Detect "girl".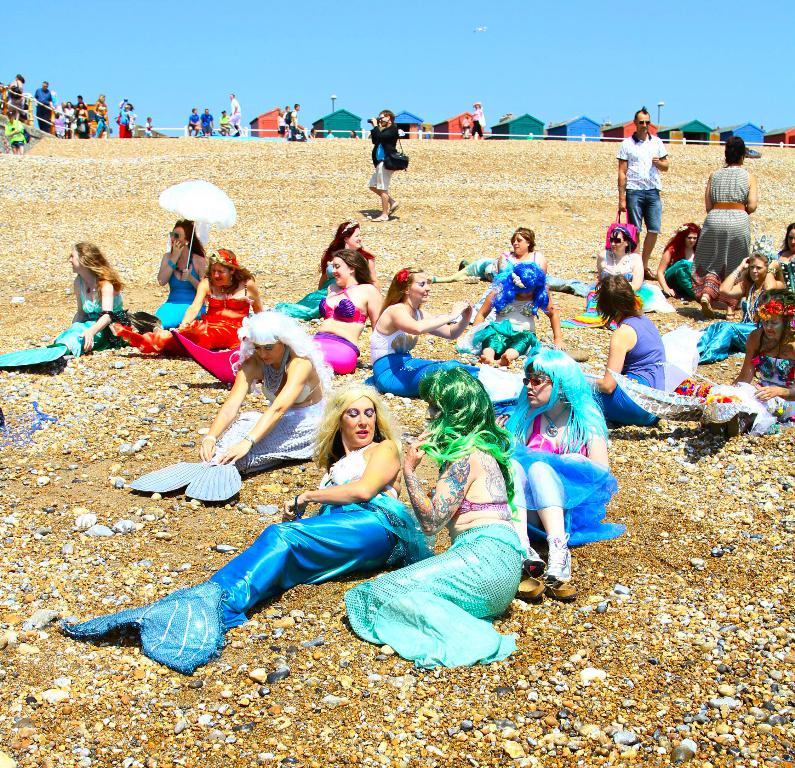
Detected at region(71, 385, 402, 631).
